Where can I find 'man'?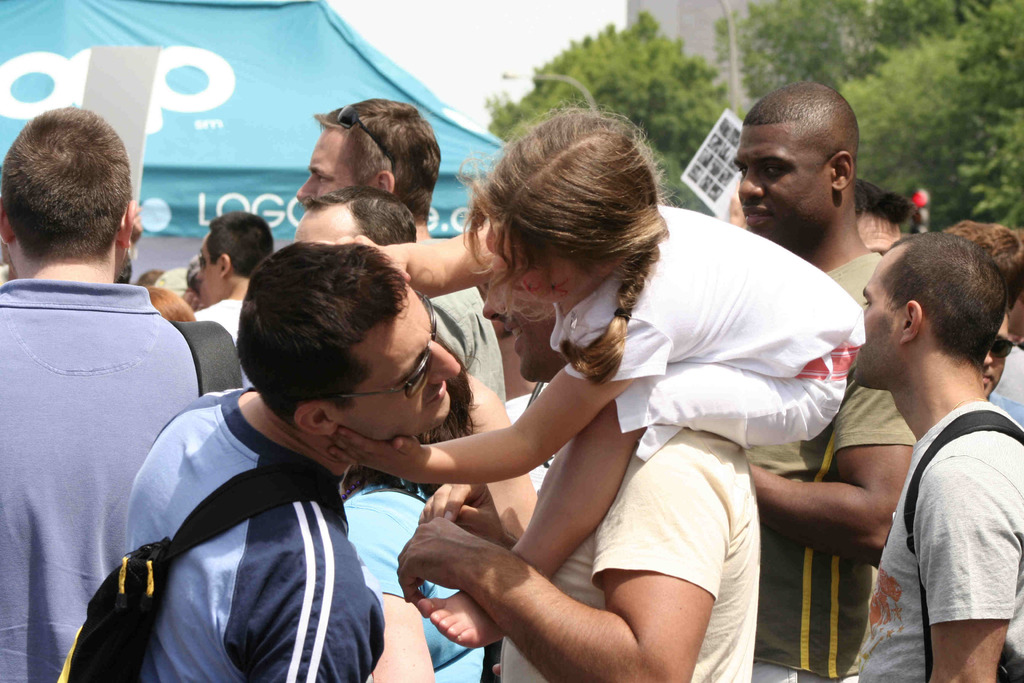
You can find it at 849, 227, 1023, 682.
